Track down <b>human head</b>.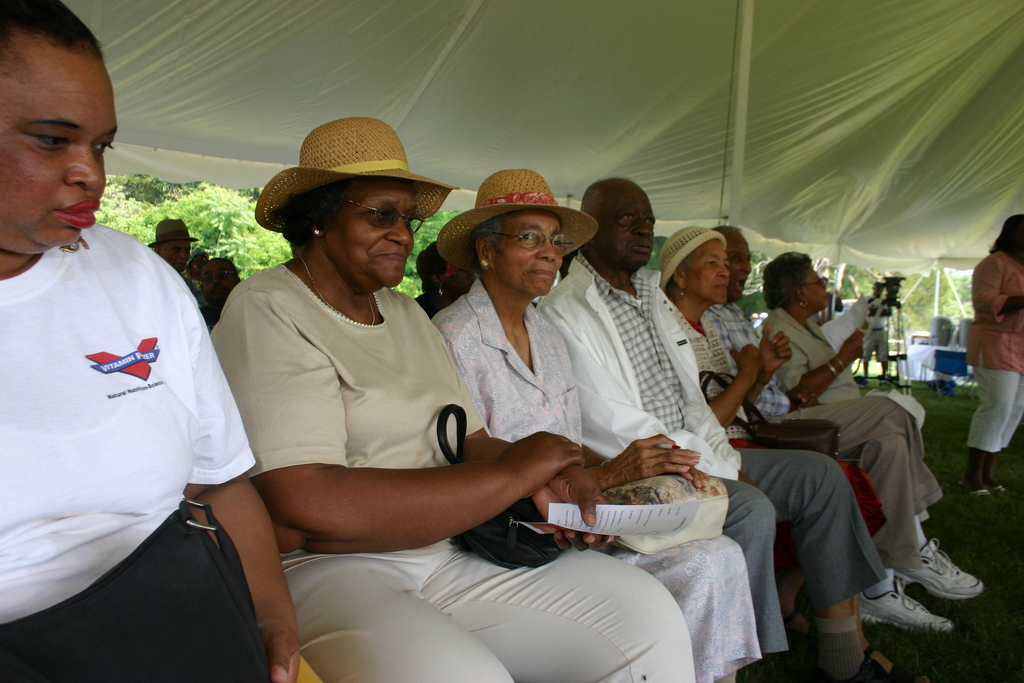
Tracked to select_region(761, 252, 826, 316).
